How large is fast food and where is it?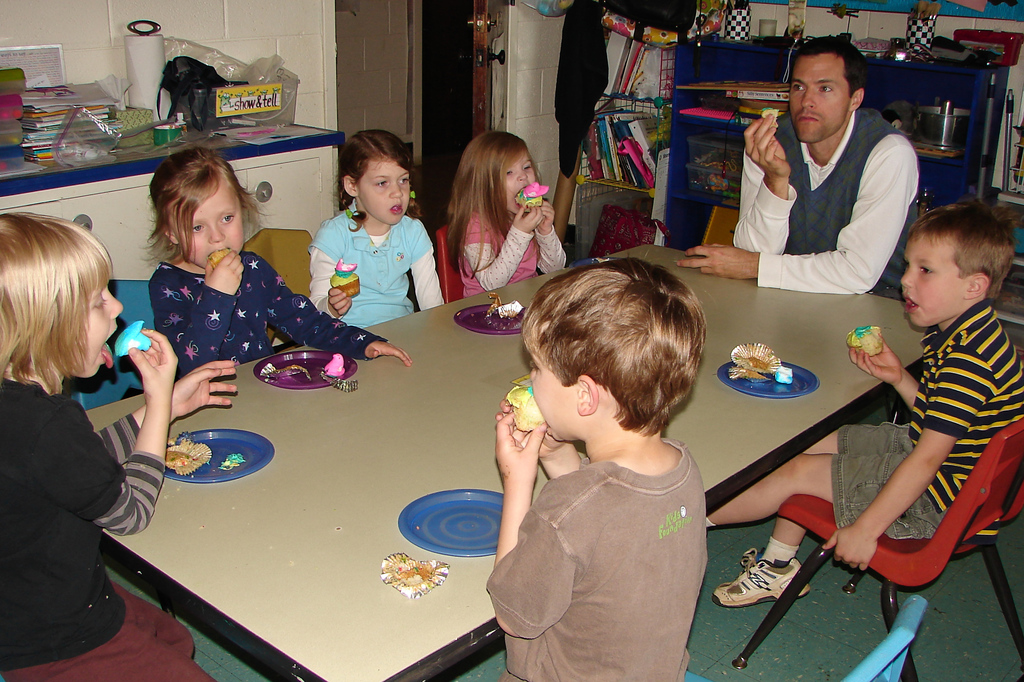
Bounding box: {"x1": 506, "y1": 387, "x2": 540, "y2": 432}.
